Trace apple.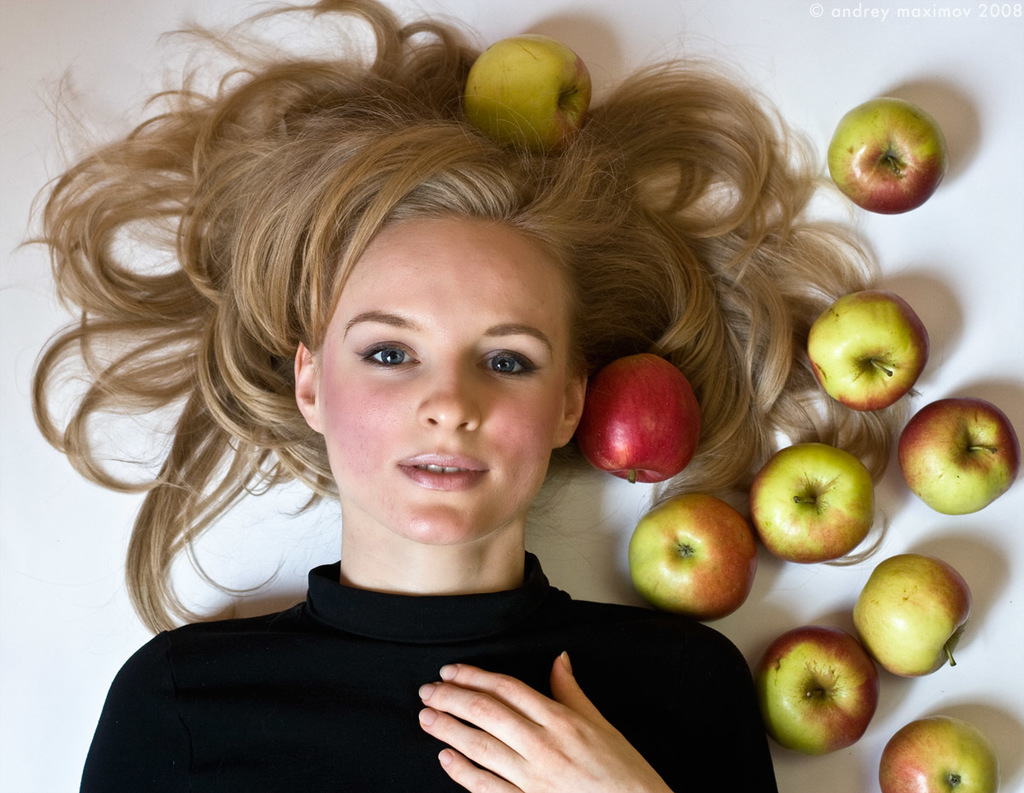
Traced to (823,99,953,219).
